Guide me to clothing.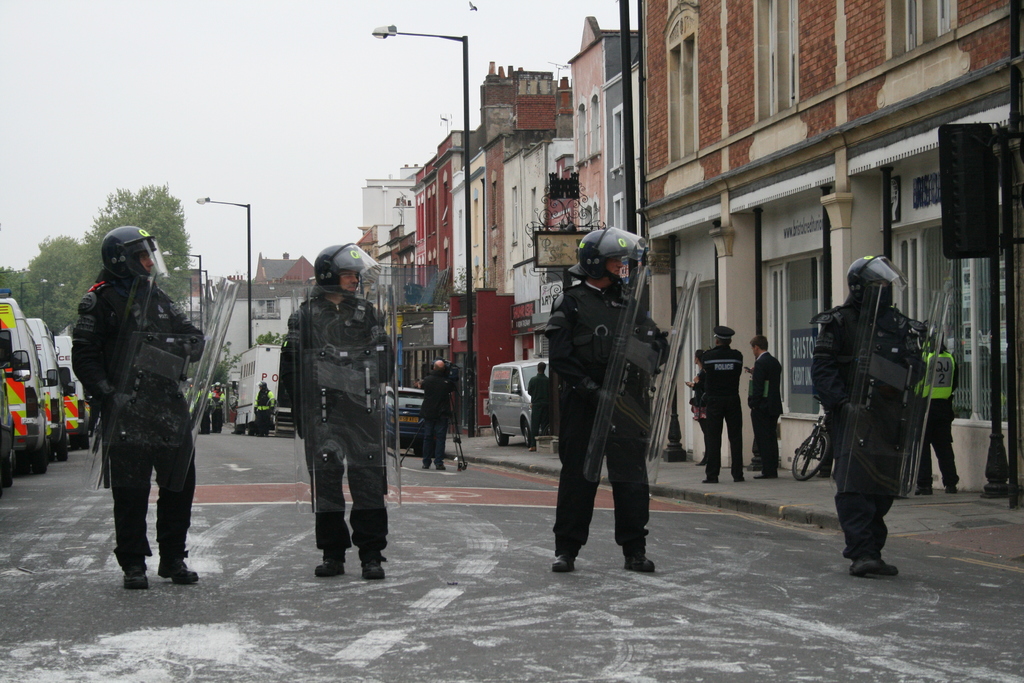
Guidance: [270, 289, 396, 563].
